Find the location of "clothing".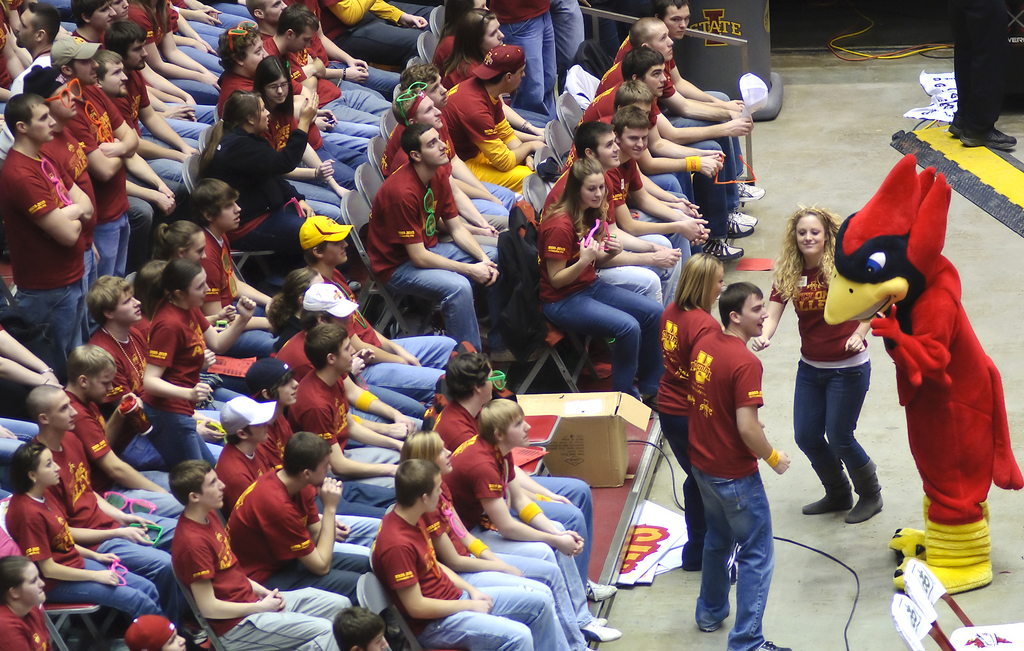
Location: 199, 122, 316, 275.
